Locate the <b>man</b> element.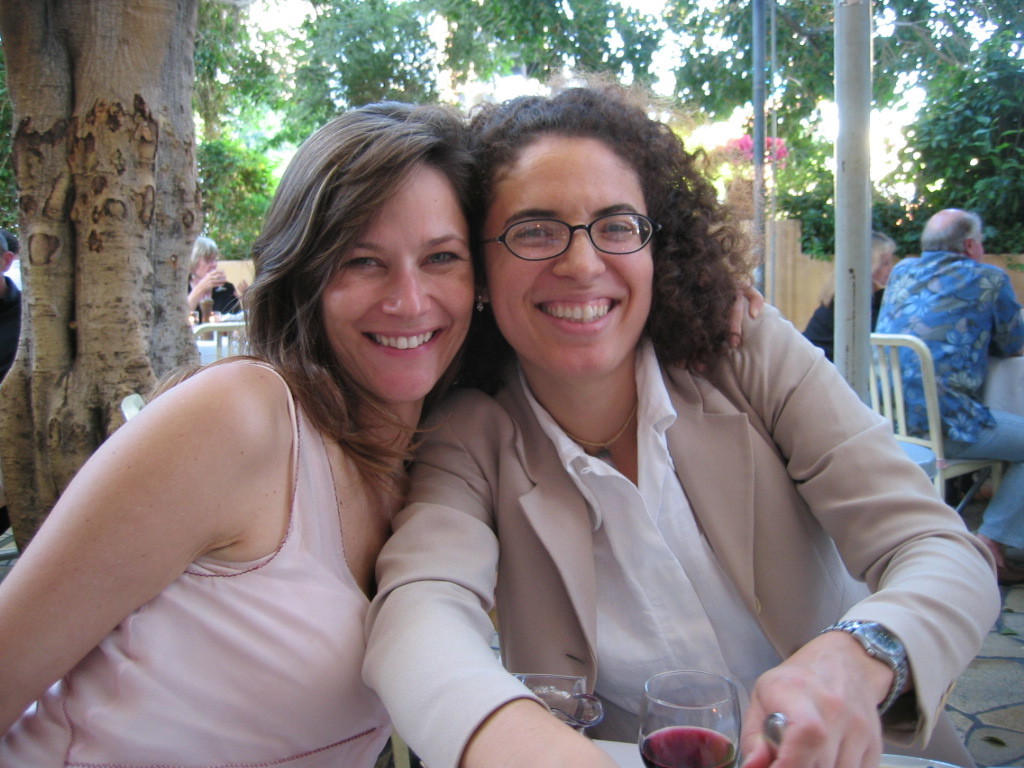
Element bbox: box=[0, 233, 21, 540].
